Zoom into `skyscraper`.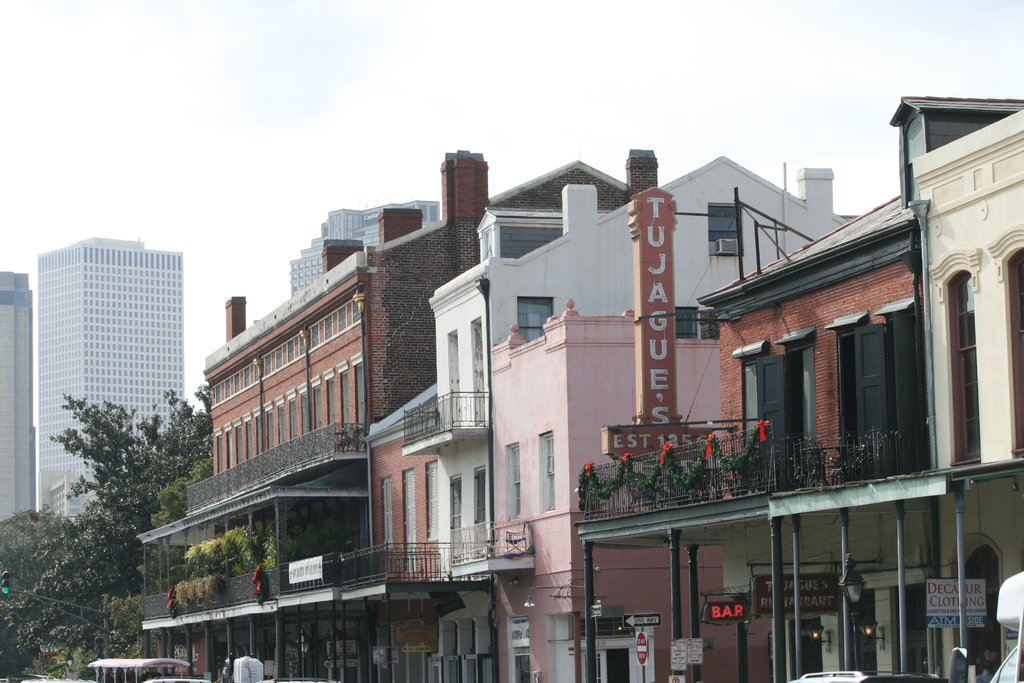
Zoom target: <bbox>284, 195, 436, 289</bbox>.
